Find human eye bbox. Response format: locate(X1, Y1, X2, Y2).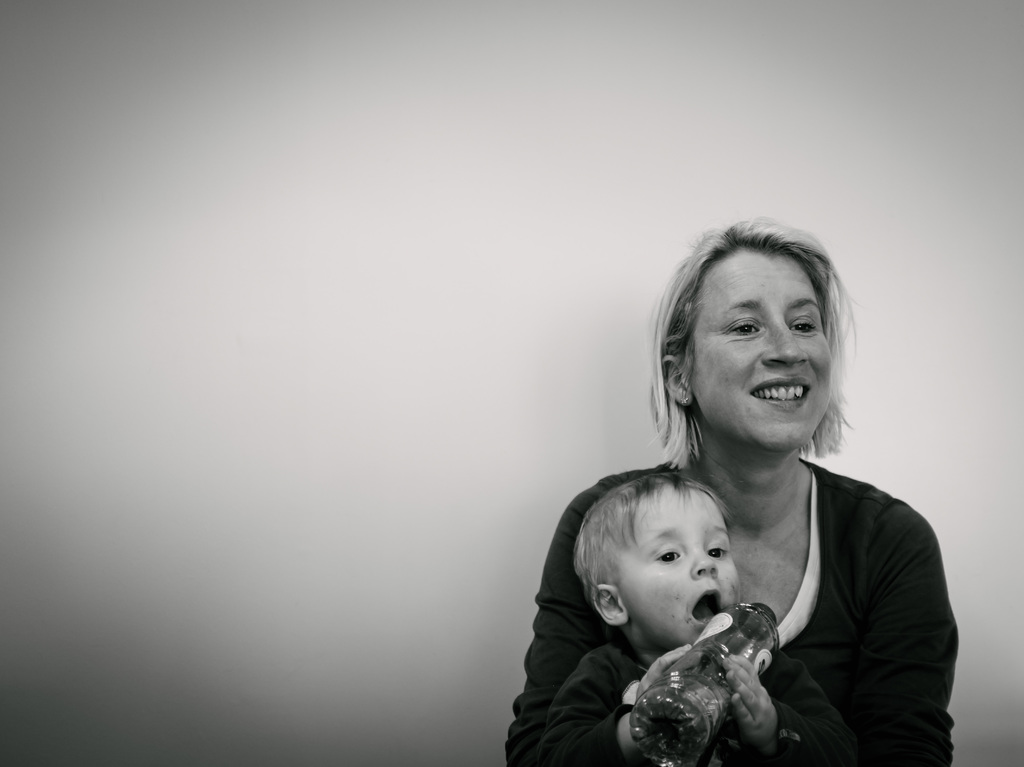
locate(790, 312, 820, 339).
